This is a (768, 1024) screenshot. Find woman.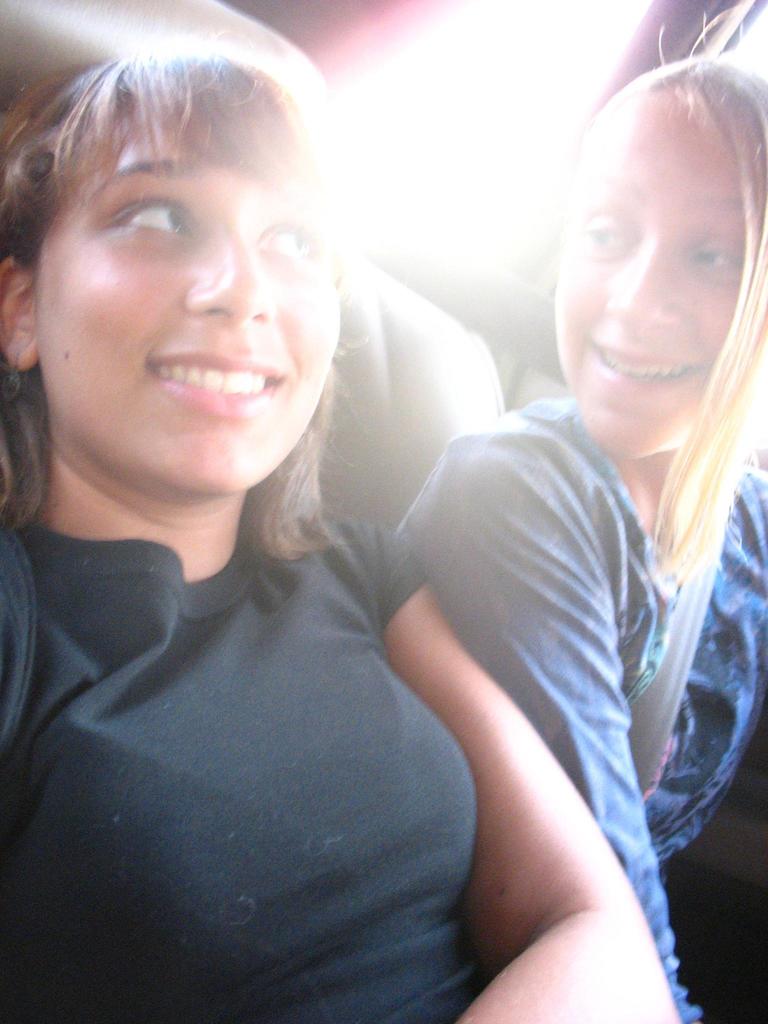
Bounding box: [392, 40, 767, 1023].
